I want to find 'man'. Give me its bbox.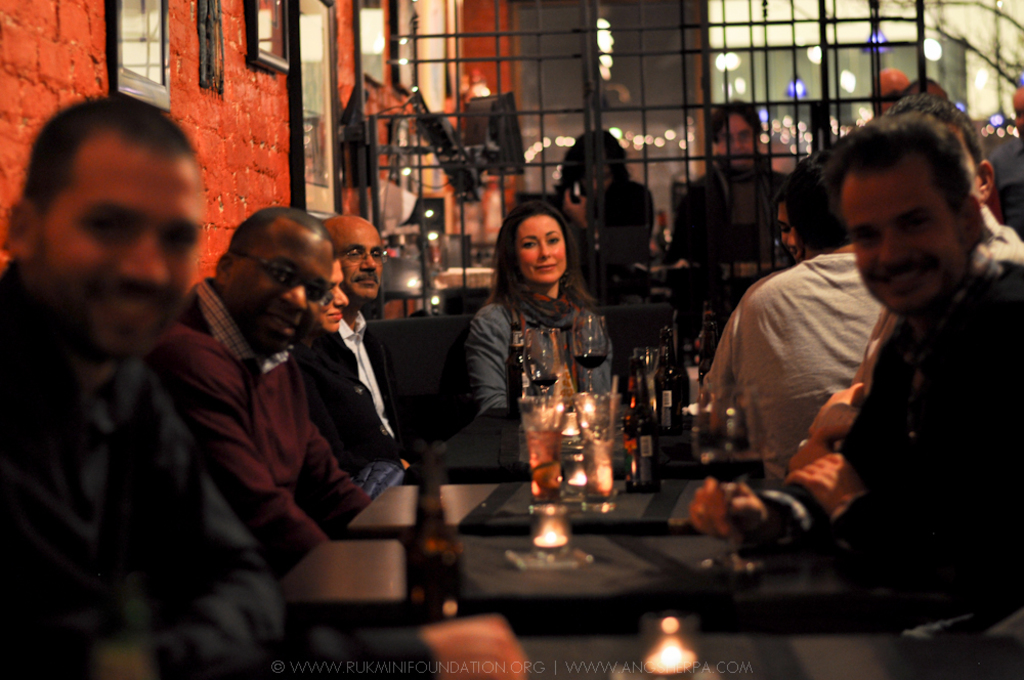
pyautogui.locateOnScreen(705, 147, 886, 487).
